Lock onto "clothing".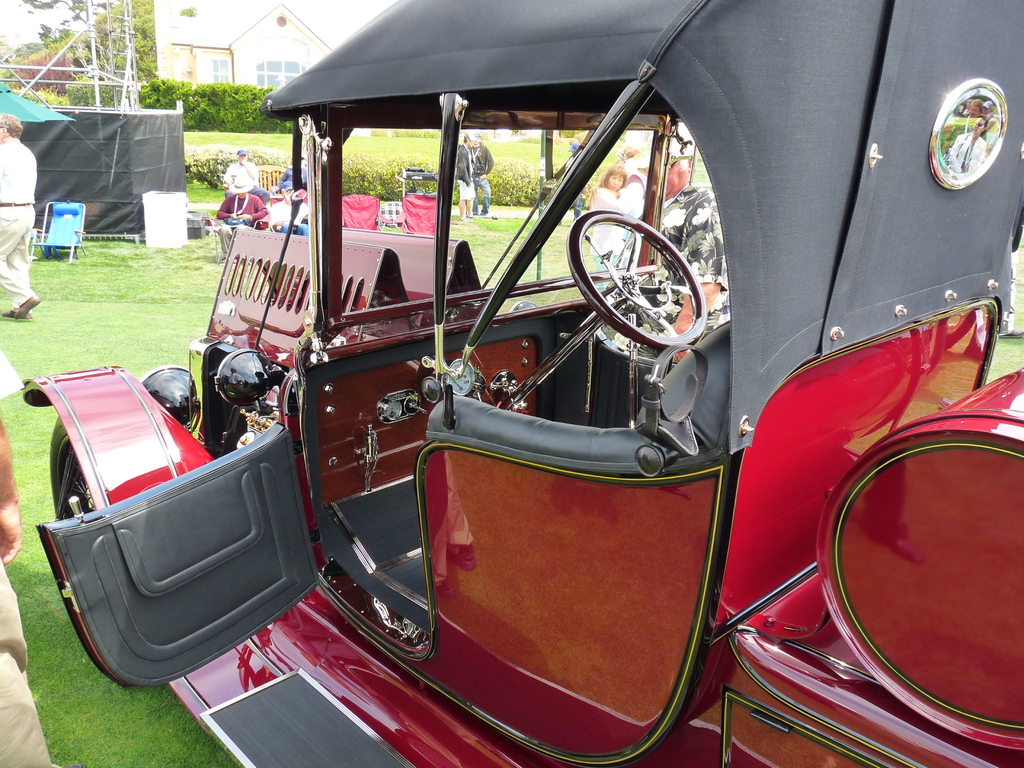
Locked: (580, 184, 630, 257).
